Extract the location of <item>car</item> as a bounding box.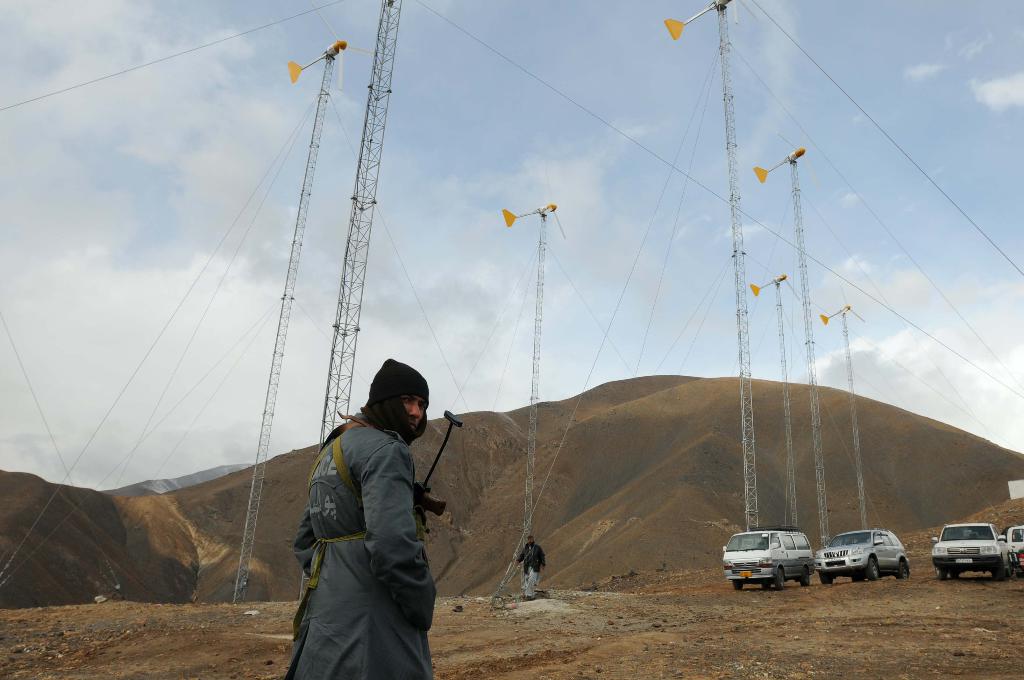
bbox(814, 529, 913, 584).
